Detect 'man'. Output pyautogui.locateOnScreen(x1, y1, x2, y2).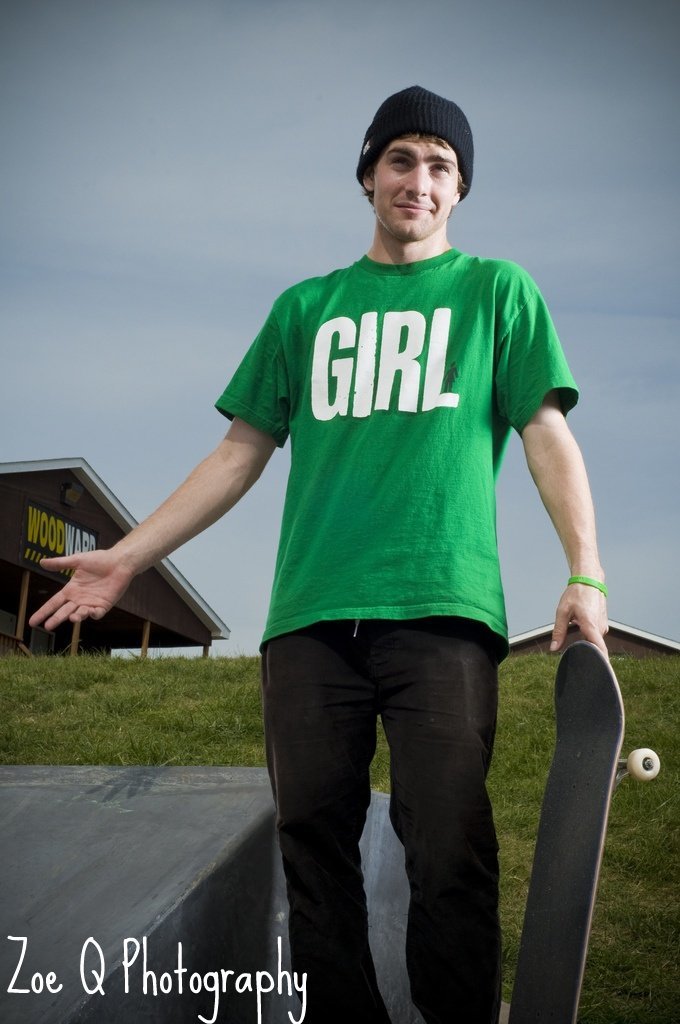
pyautogui.locateOnScreen(18, 78, 623, 1023).
